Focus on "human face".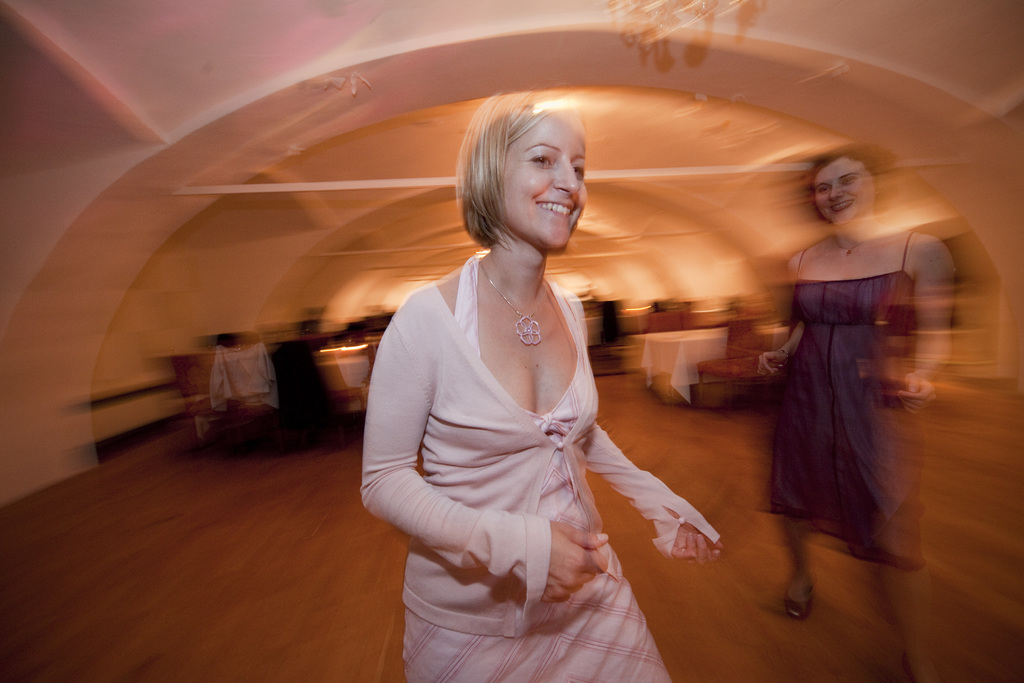
Focused at BBox(816, 163, 872, 223).
